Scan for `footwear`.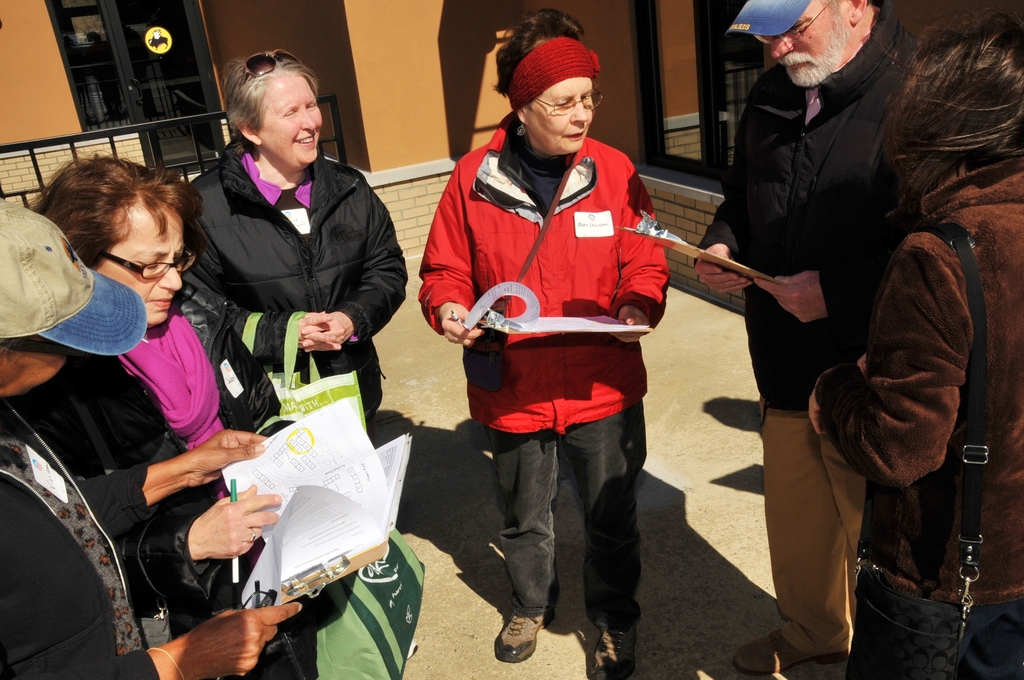
Scan result: bbox=(591, 627, 638, 678).
